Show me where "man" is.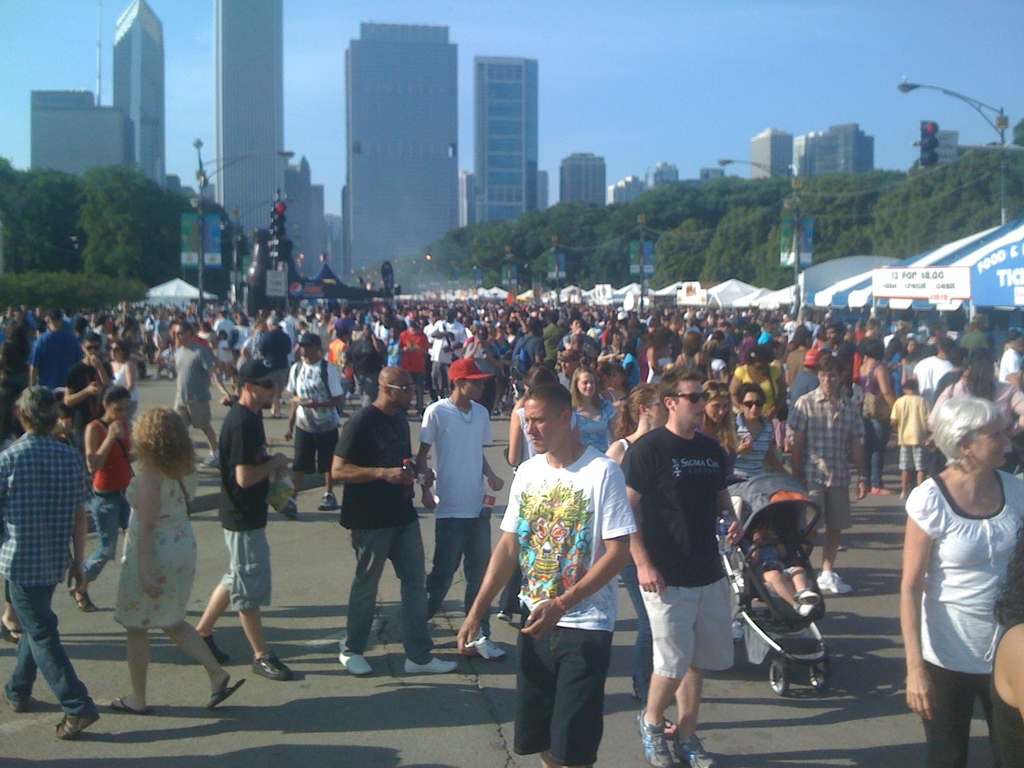
"man" is at <region>456, 383, 637, 767</region>.
